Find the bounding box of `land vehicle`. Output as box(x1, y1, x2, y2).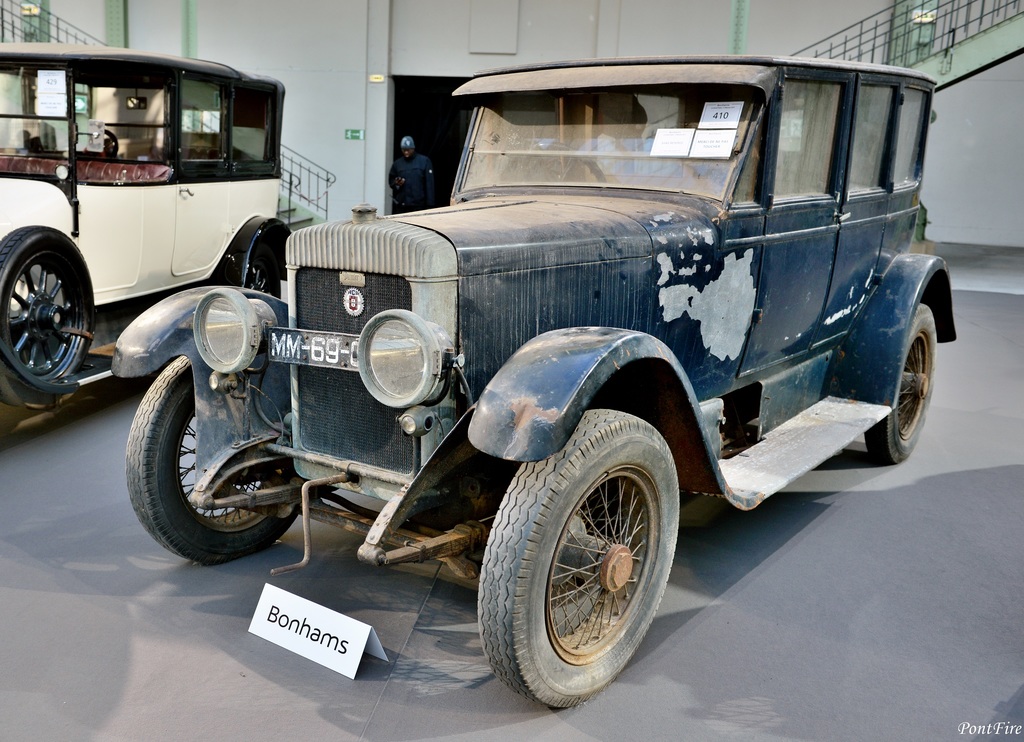
box(111, 56, 957, 709).
